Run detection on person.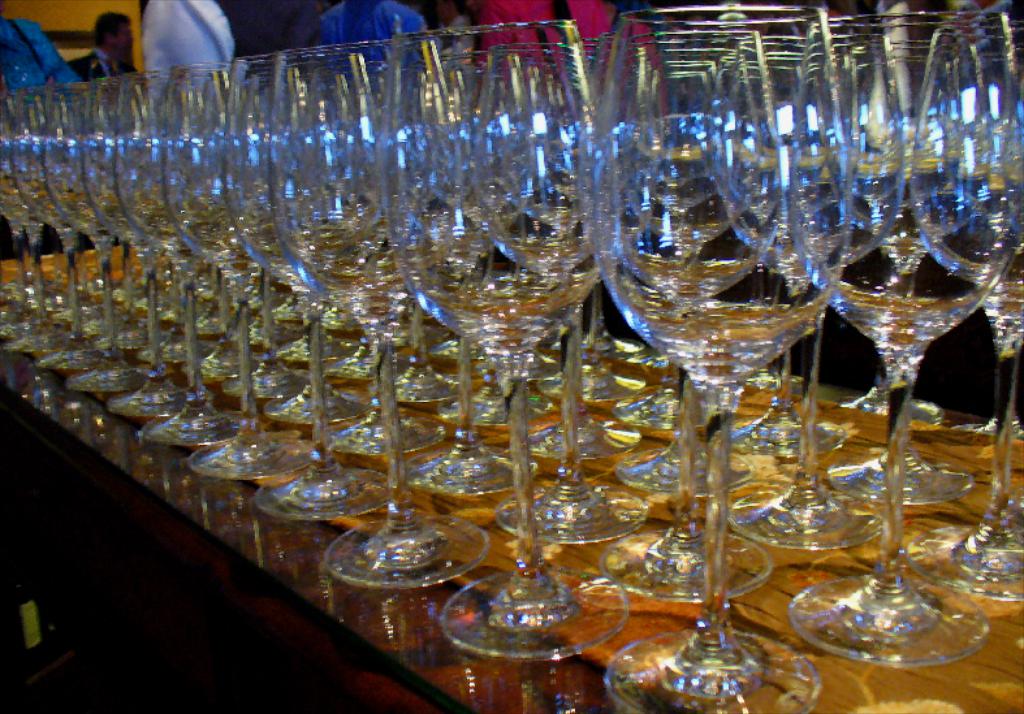
Result: left=139, top=0, right=323, bottom=111.
